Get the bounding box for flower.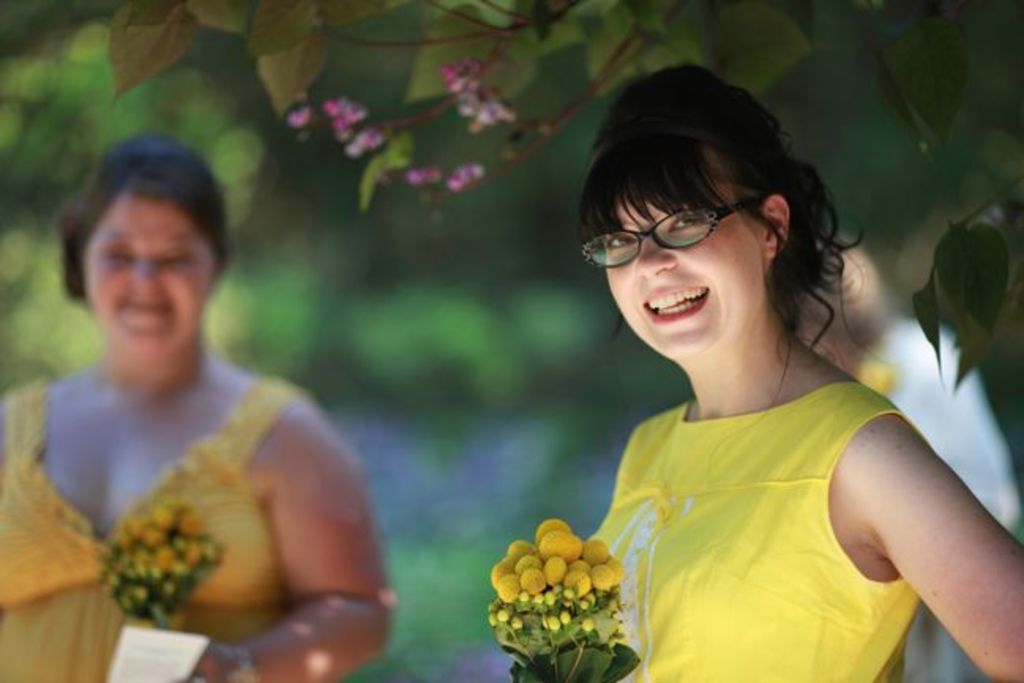
x1=453 y1=159 x2=481 y2=188.
